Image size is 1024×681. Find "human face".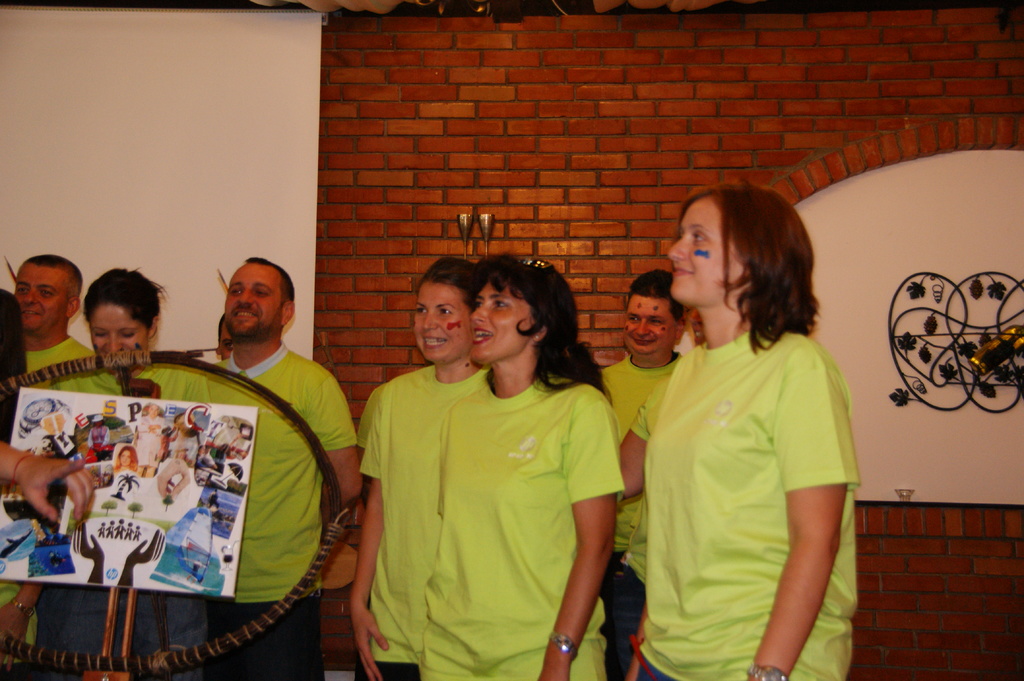
{"left": 150, "top": 402, "right": 164, "bottom": 418}.
